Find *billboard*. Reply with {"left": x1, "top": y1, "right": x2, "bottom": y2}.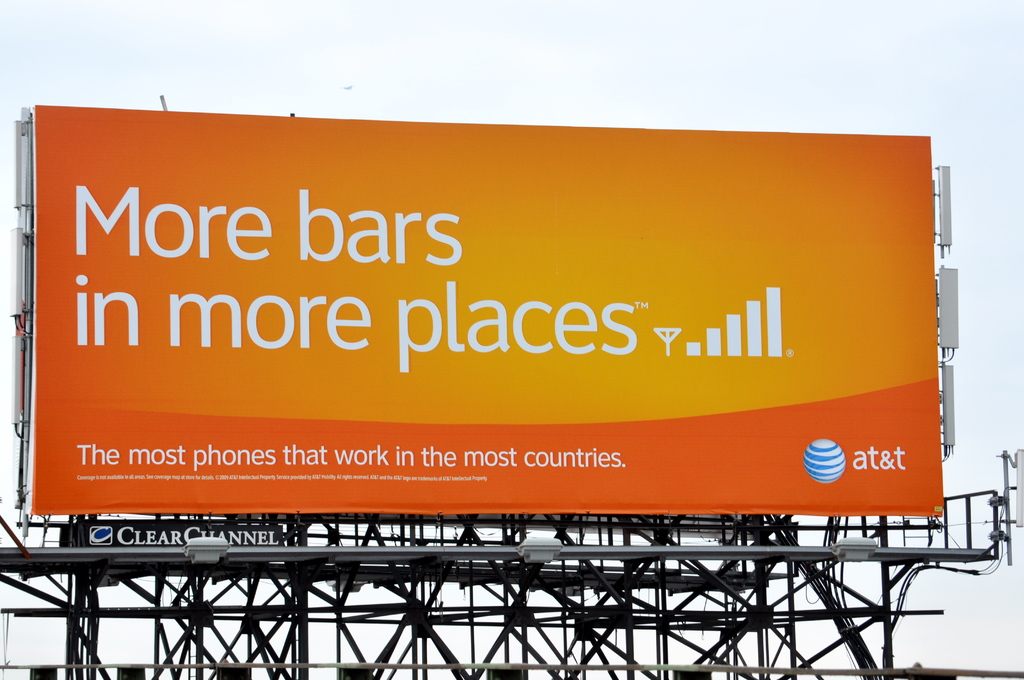
{"left": 65, "top": 521, "right": 282, "bottom": 545}.
